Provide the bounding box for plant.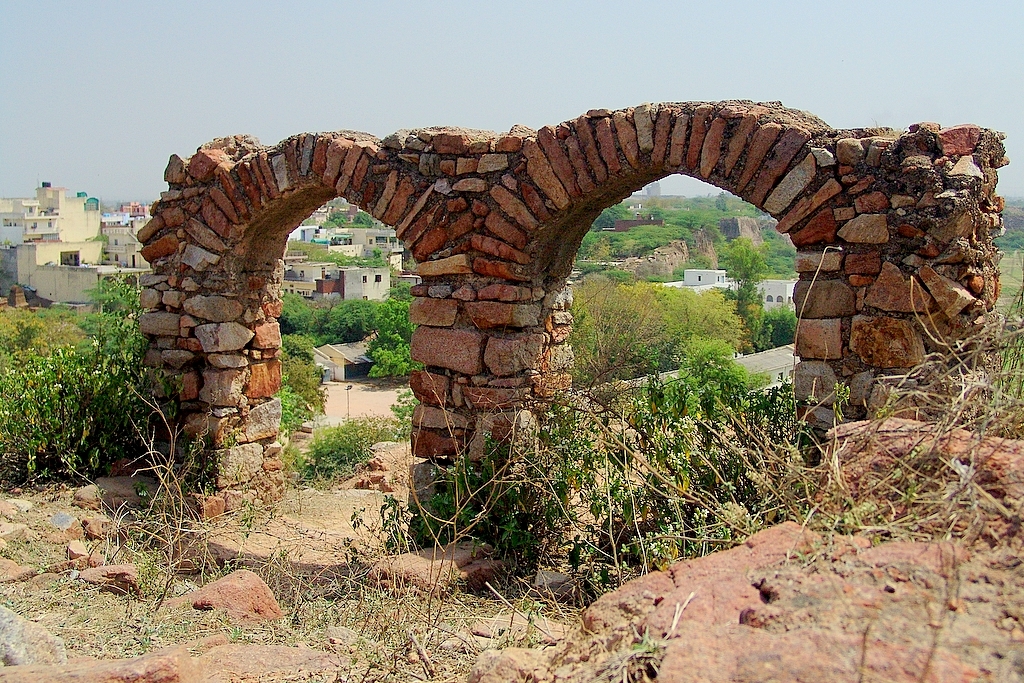
[x1=271, y1=380, x2=310, y2=447].
